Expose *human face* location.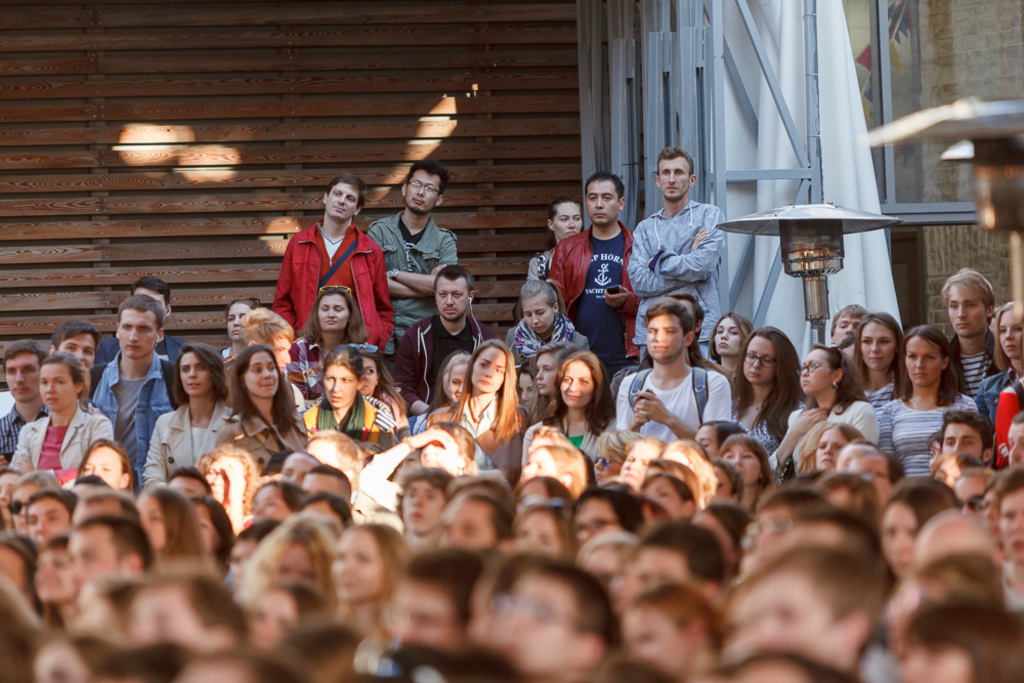
Exposed at {"x1": 274, "y1": 344, "x2": 291, "y2": 373}.
